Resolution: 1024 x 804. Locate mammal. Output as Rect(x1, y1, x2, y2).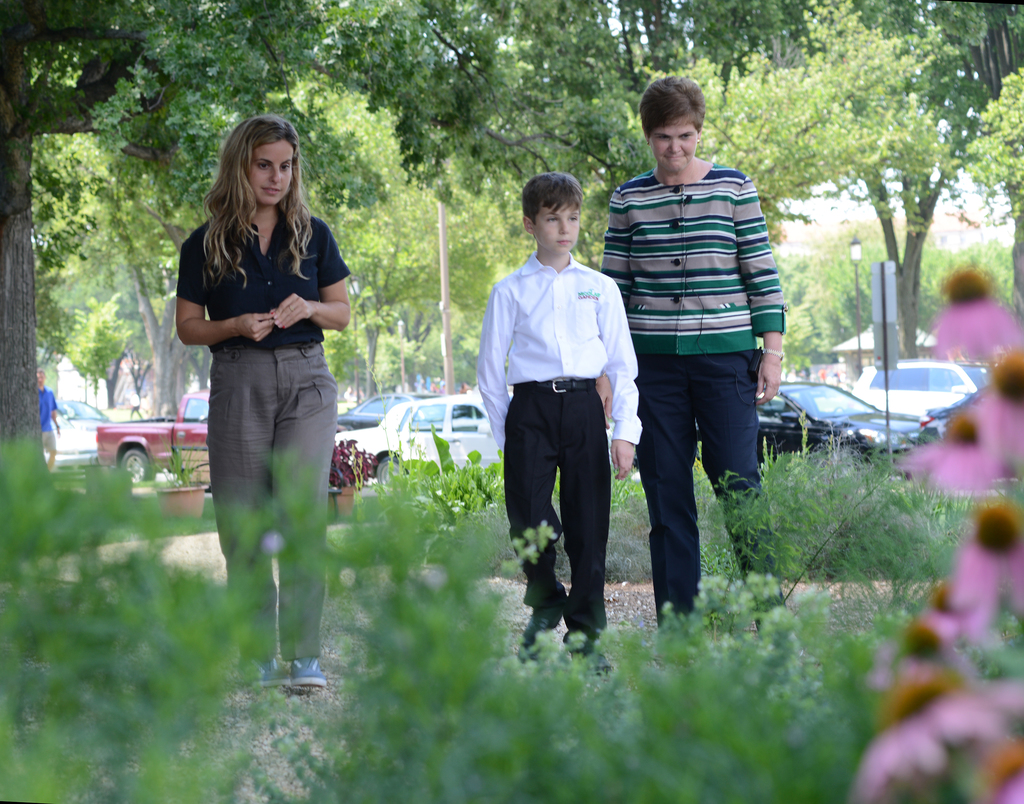
Rect(174, 122, 355, 691).
